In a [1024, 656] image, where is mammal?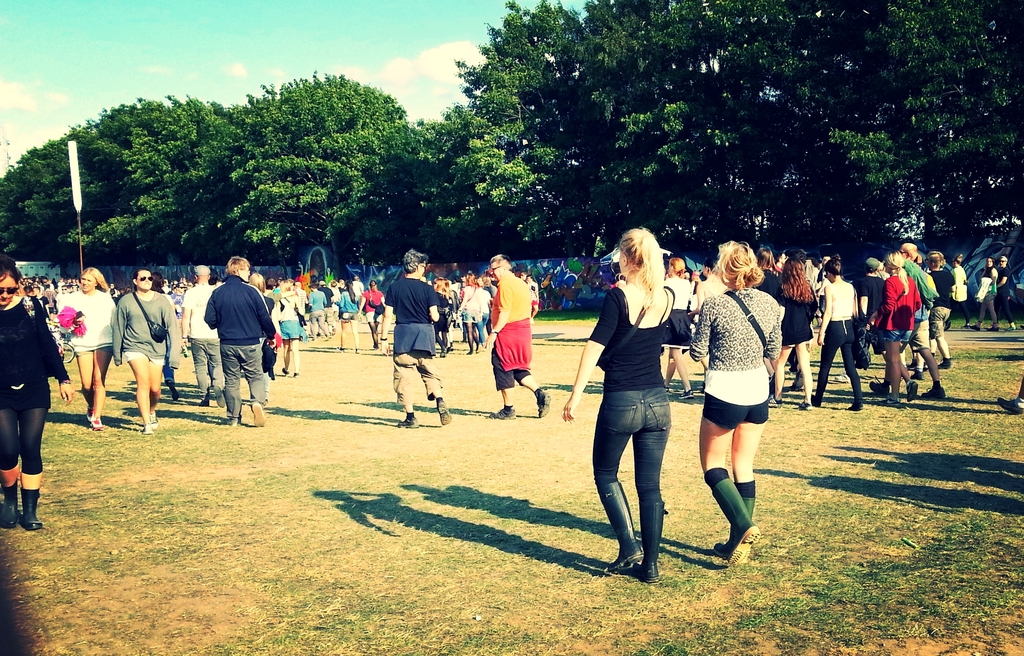
crop(195, 254, 271, 443).
